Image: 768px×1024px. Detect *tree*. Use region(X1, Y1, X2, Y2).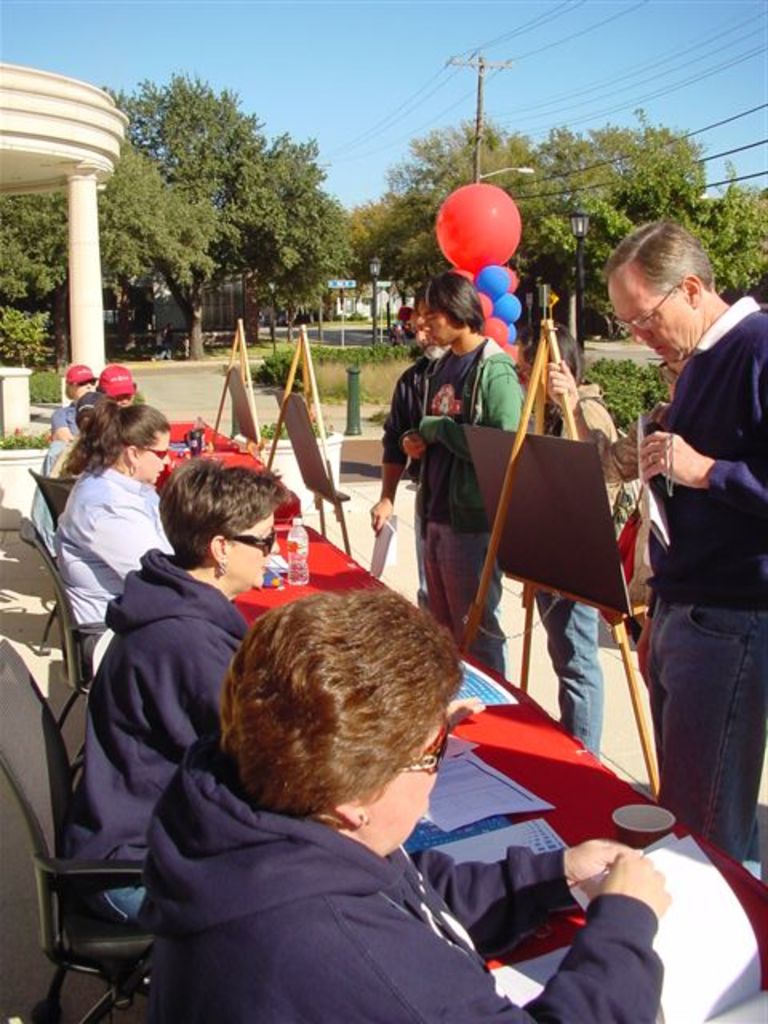
region(536, 128, 766, 339).
